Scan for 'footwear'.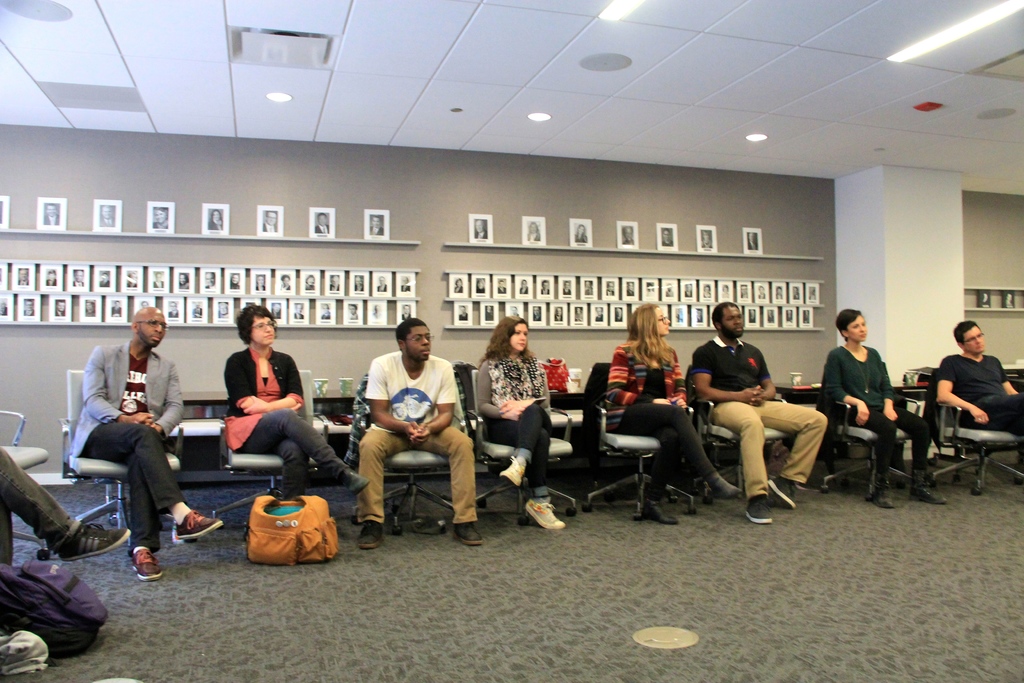
Scan result: Rect(642, 499, 680, 527).
